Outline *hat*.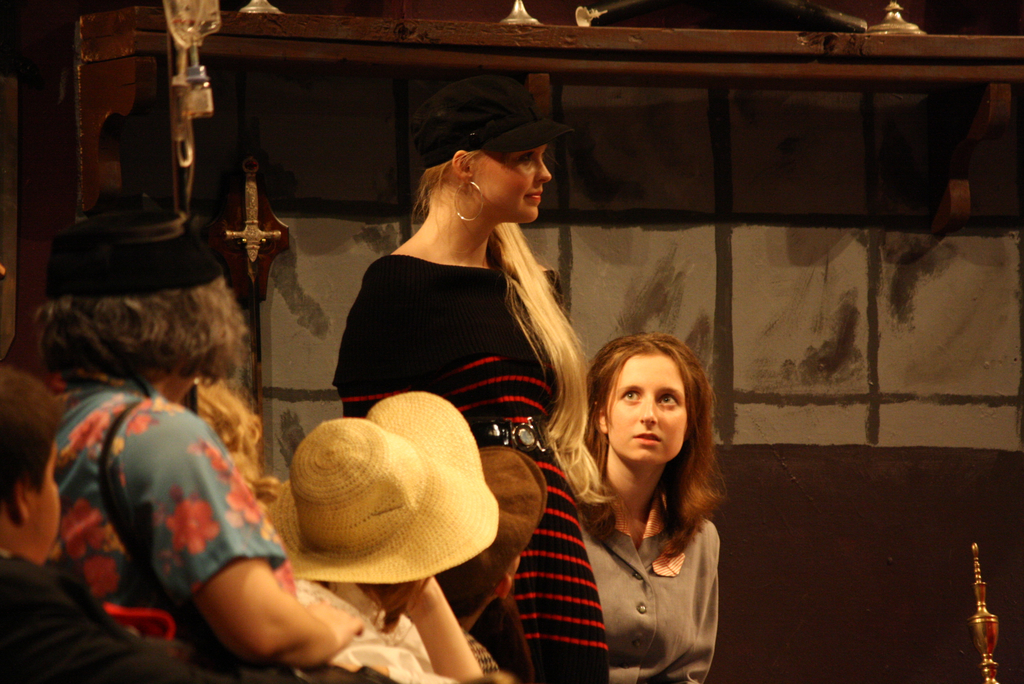
Outline: [x1=440, y1=446, x2=540, y2=585].
